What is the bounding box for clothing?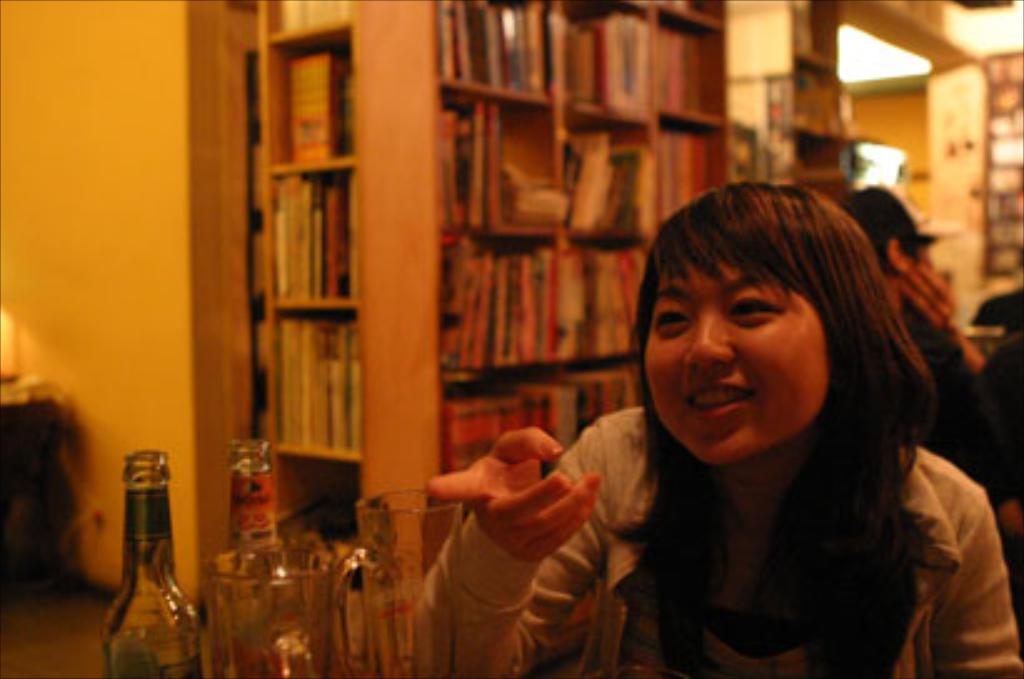
x1=410 y1=404 x2=1022 y2=677.
